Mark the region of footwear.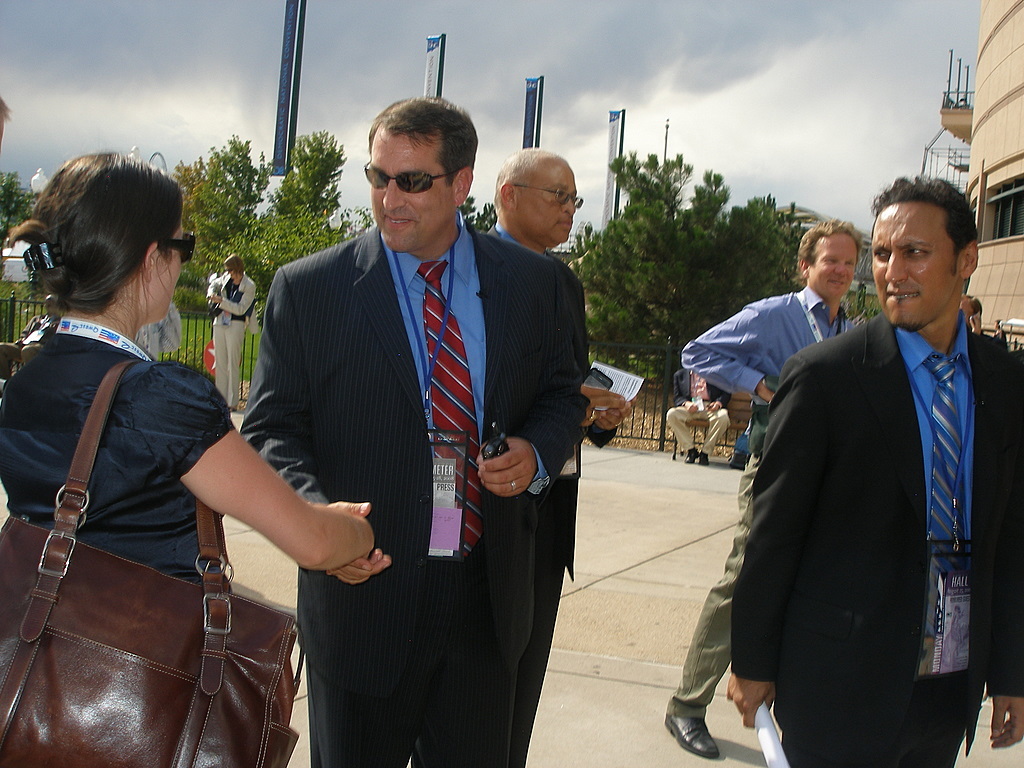
Region: 657,714,717,760.
